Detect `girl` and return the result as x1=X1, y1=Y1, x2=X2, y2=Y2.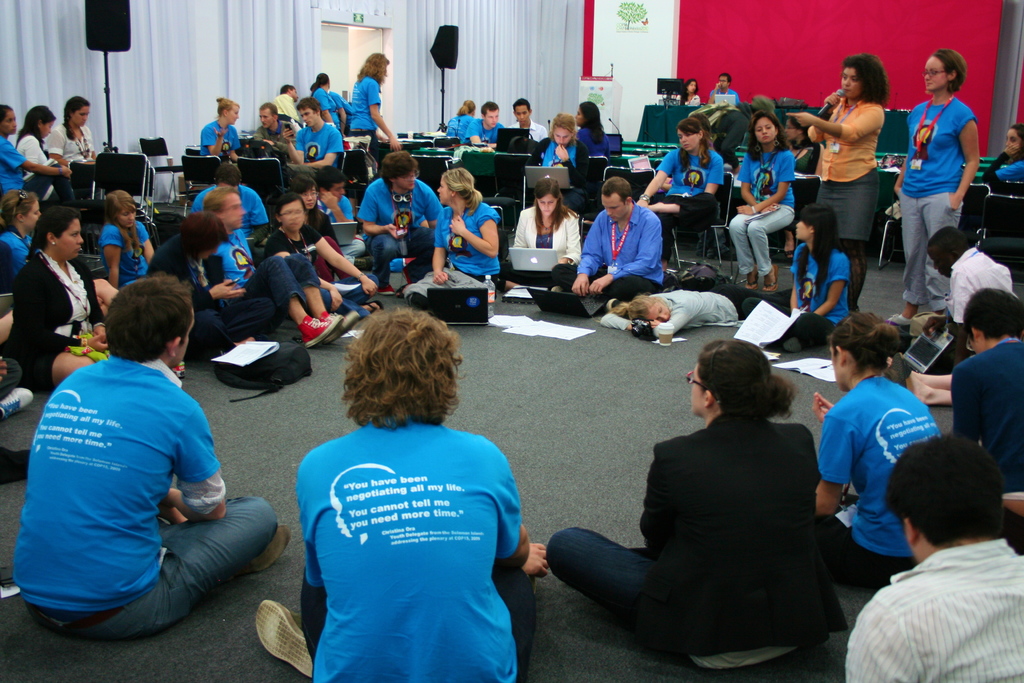
x1=3, y1=102, x2=61, y2=194.
